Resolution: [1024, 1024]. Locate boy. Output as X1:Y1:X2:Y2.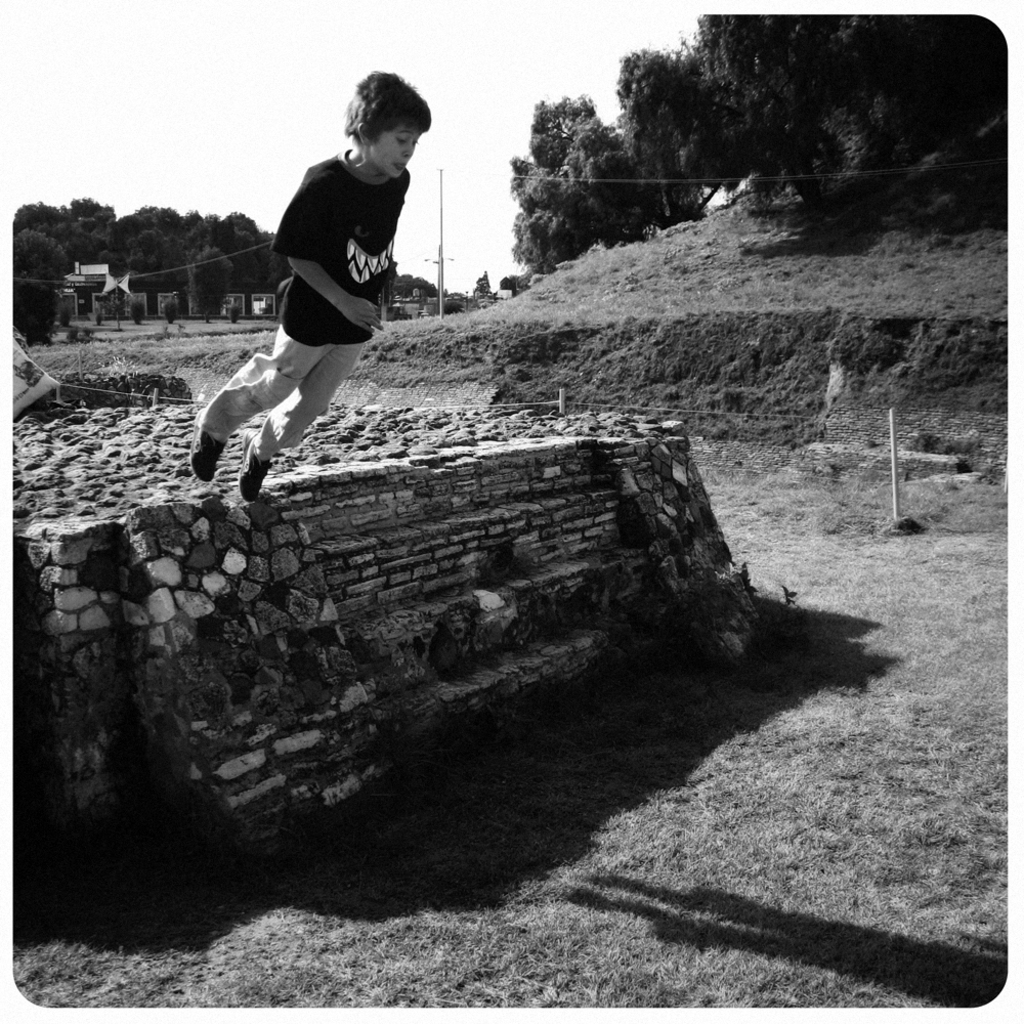
172:94:461:505.
